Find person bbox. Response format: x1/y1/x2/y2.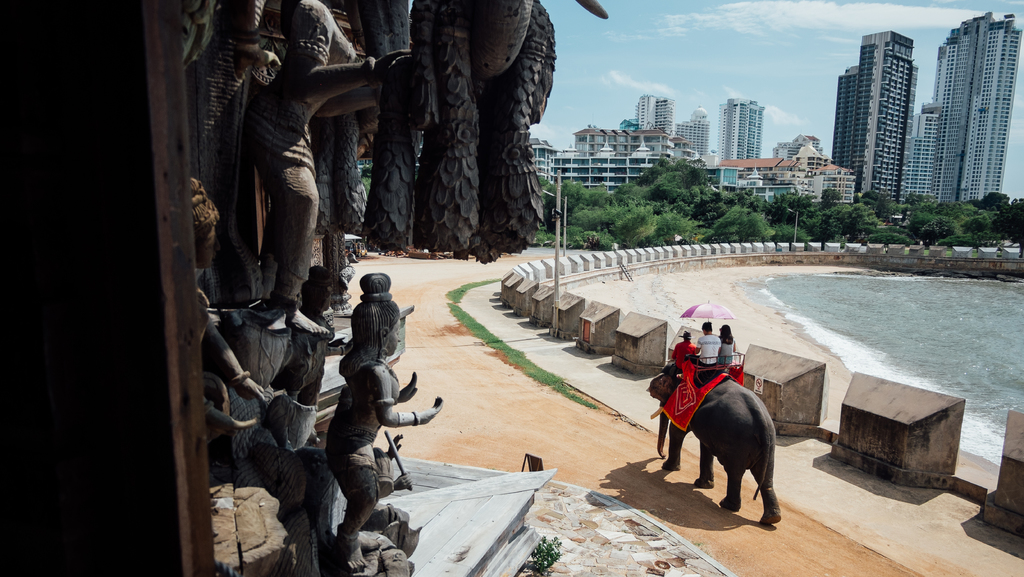
253/0/409/330.
